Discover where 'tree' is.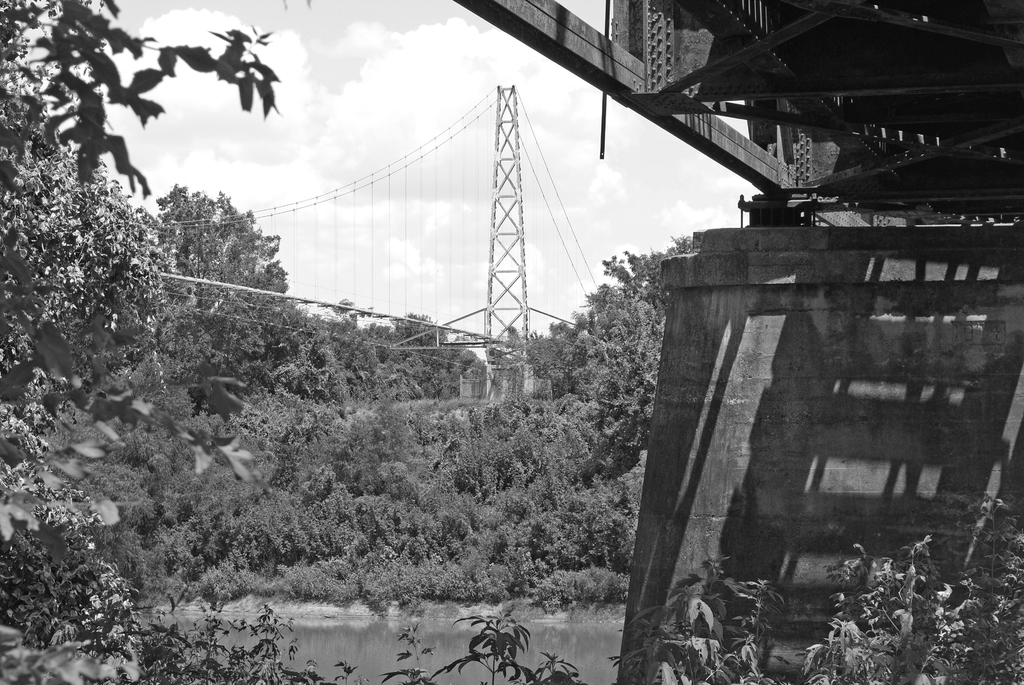
Discovered at bbox=[0, 0, 273, 684].
